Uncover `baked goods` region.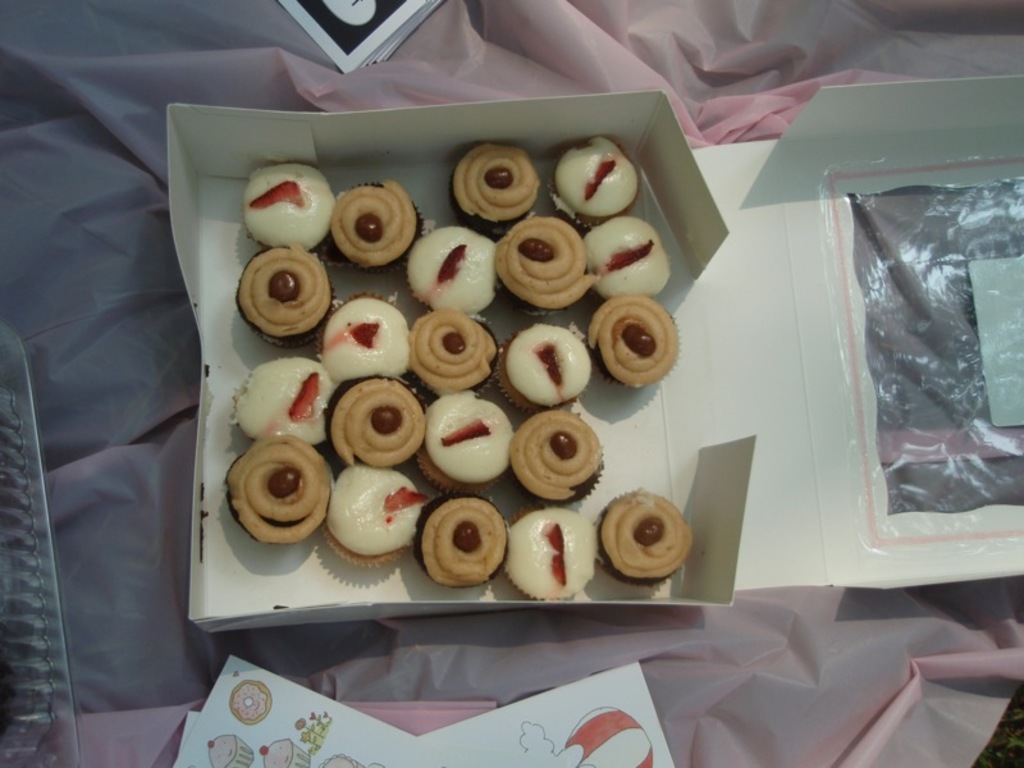
Uncovered: 406, 307, 500, 397.
